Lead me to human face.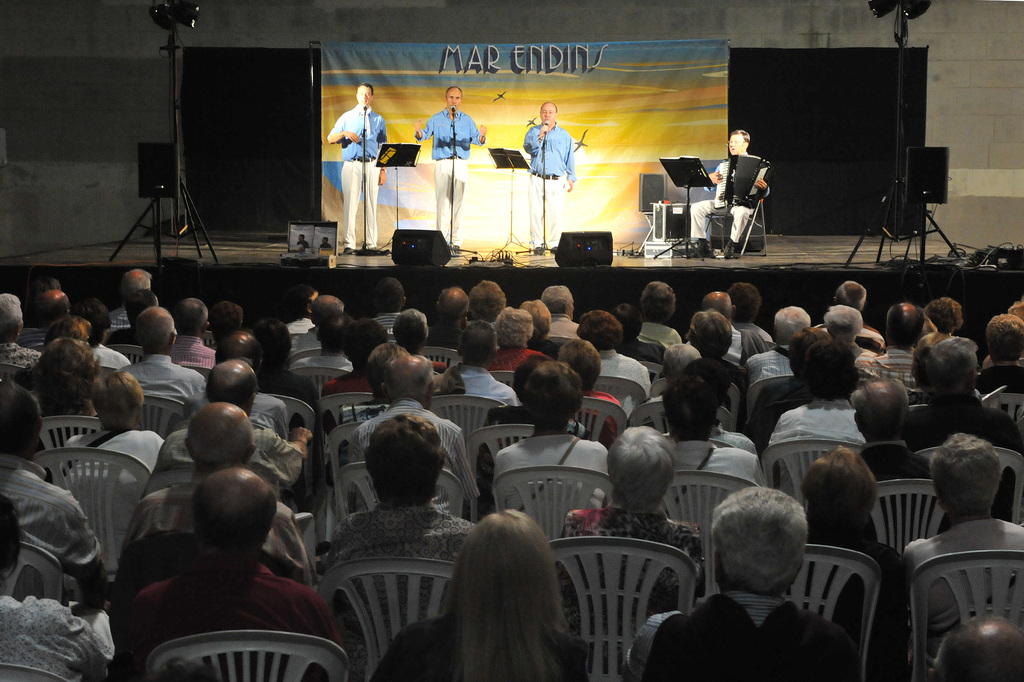
Lead to region(356, 87, 371, 105).
